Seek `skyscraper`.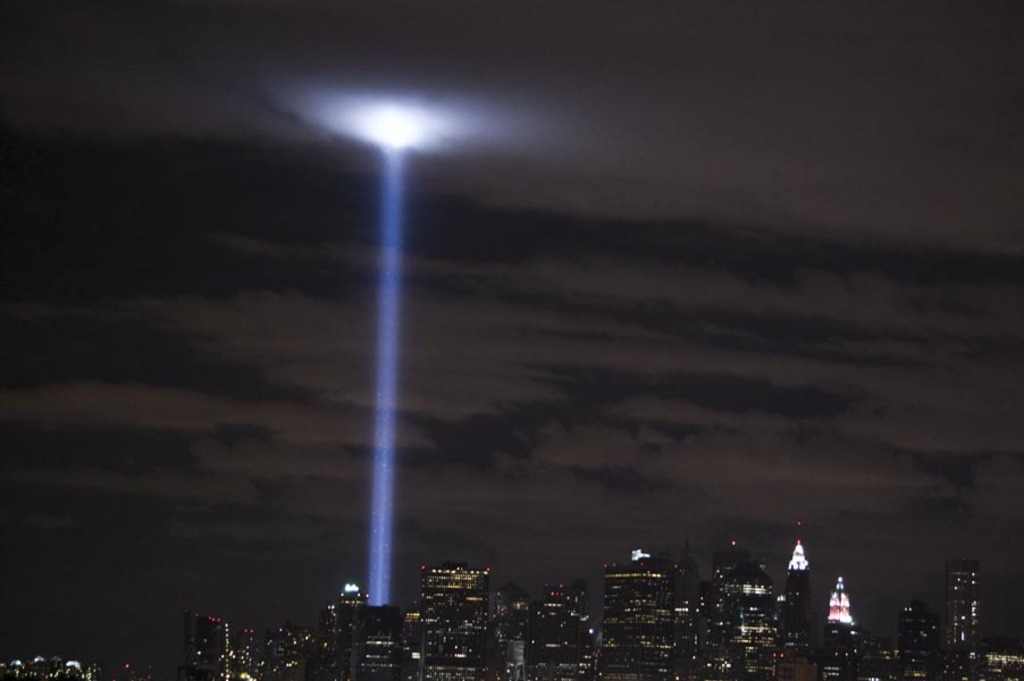
[416,558,523,680].
